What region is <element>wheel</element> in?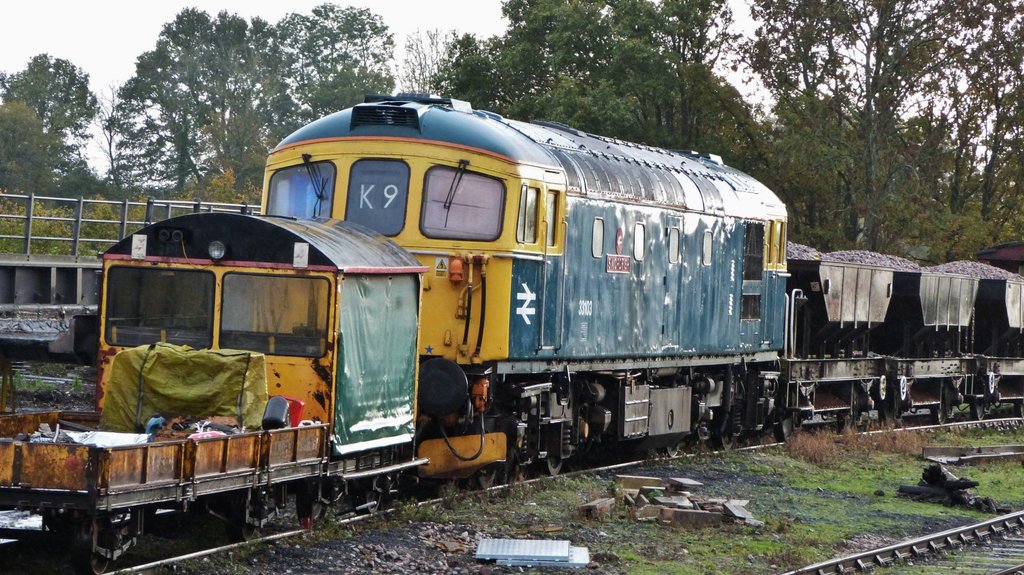
Rect(712, 385, 738, 451).
